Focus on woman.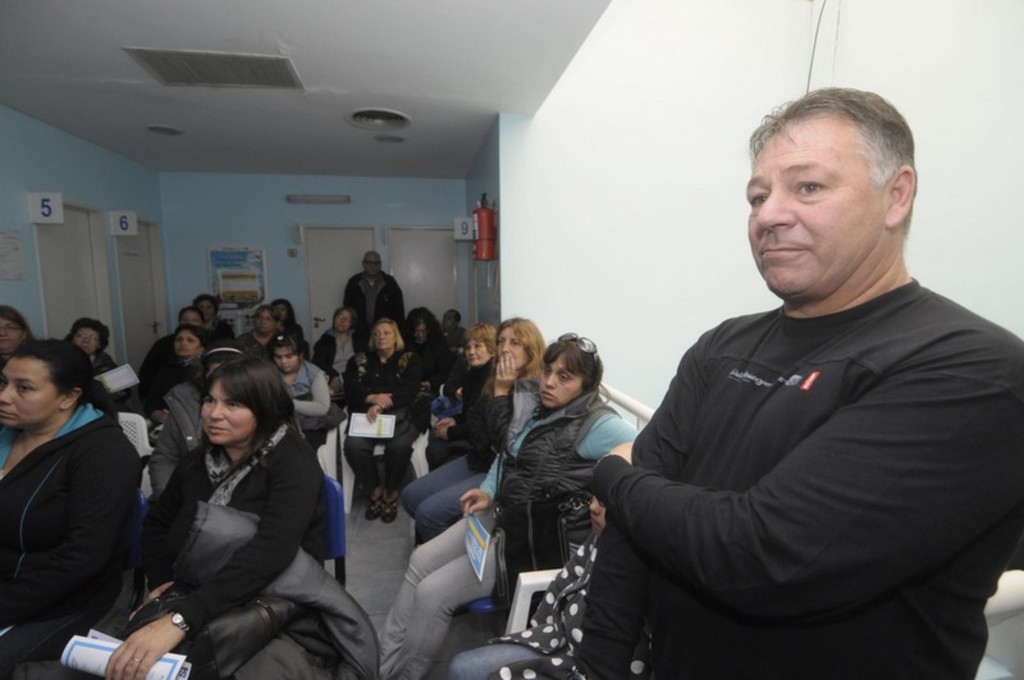
Focused at <bbox>424, 319, 497, 471</bbox>.
